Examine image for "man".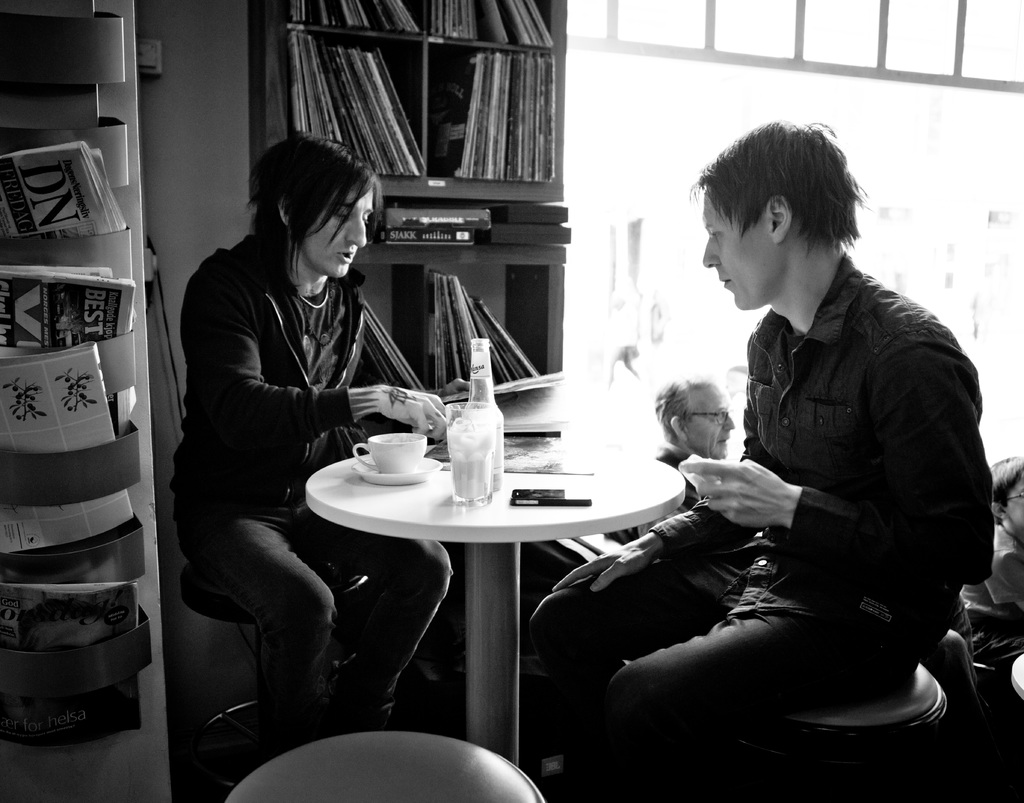
Examination result: crop(608, 373, 735, 540).
